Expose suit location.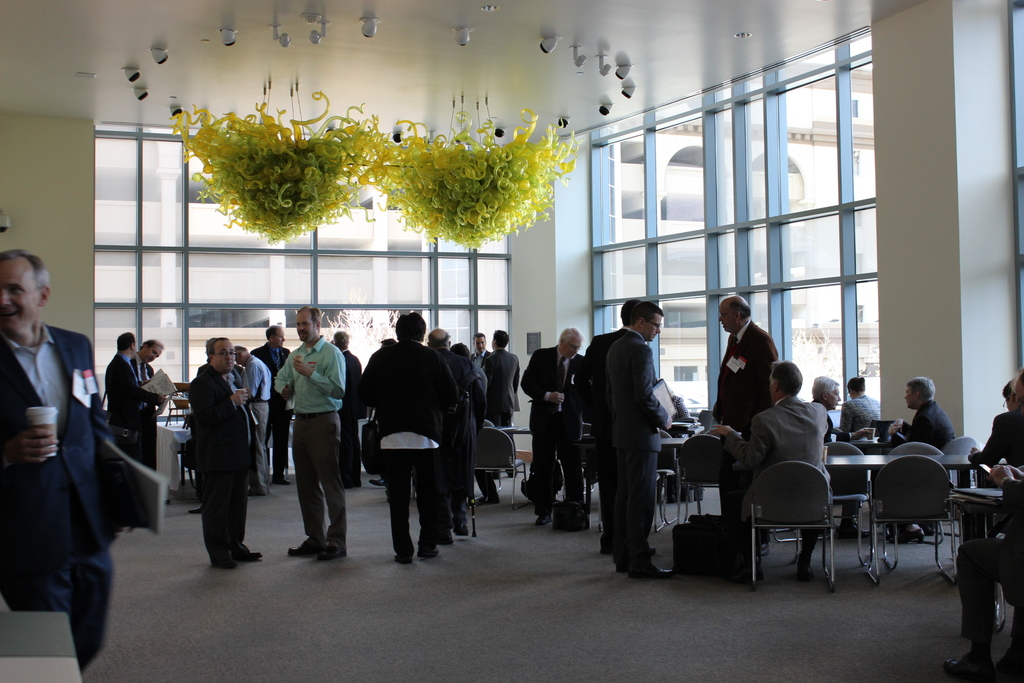
Exposed at [136,358,165,470].
